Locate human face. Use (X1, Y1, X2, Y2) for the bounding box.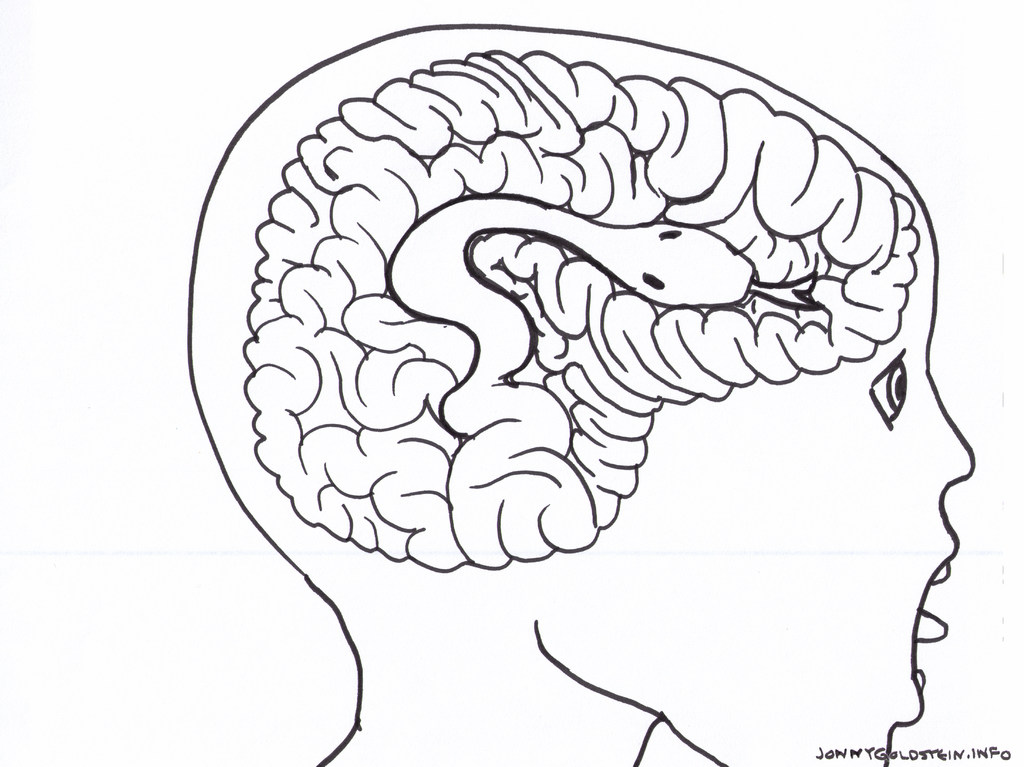
(658, 237, 974, 764).
